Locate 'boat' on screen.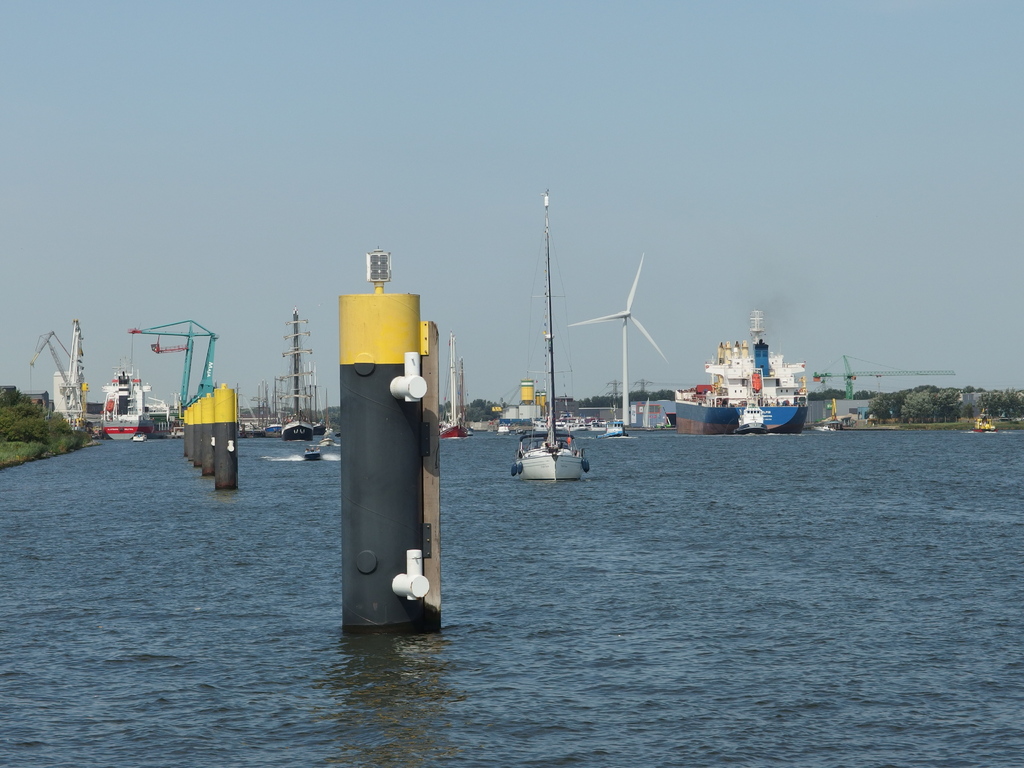
On screen at l=301, t=440, r=328, b=467.
